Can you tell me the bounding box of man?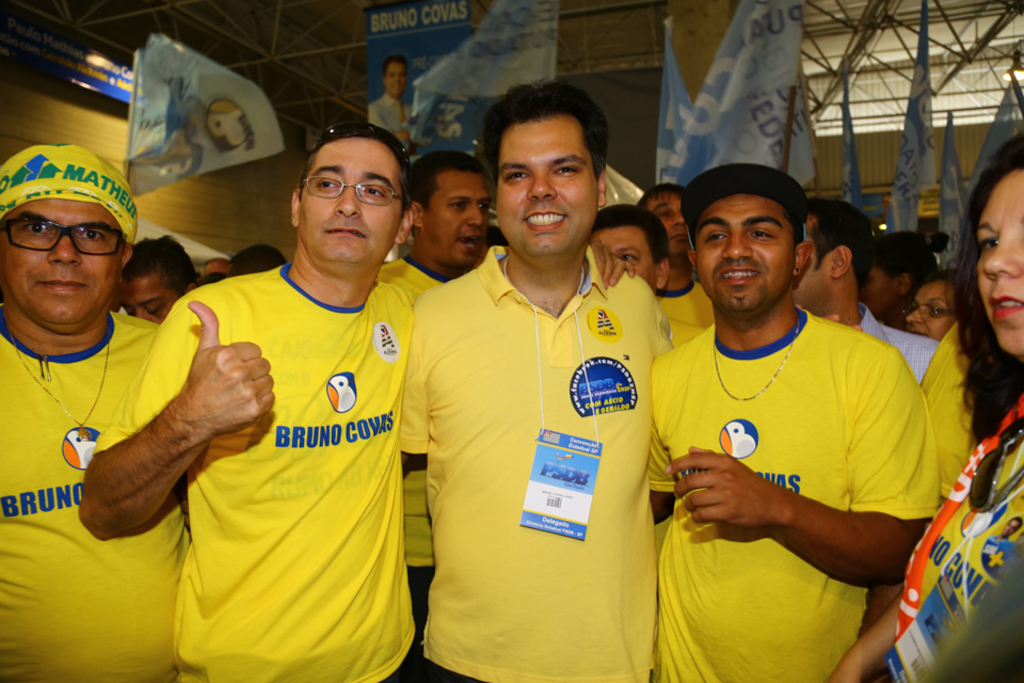
(x1=861, y1=231, x2=941, y2=330).
